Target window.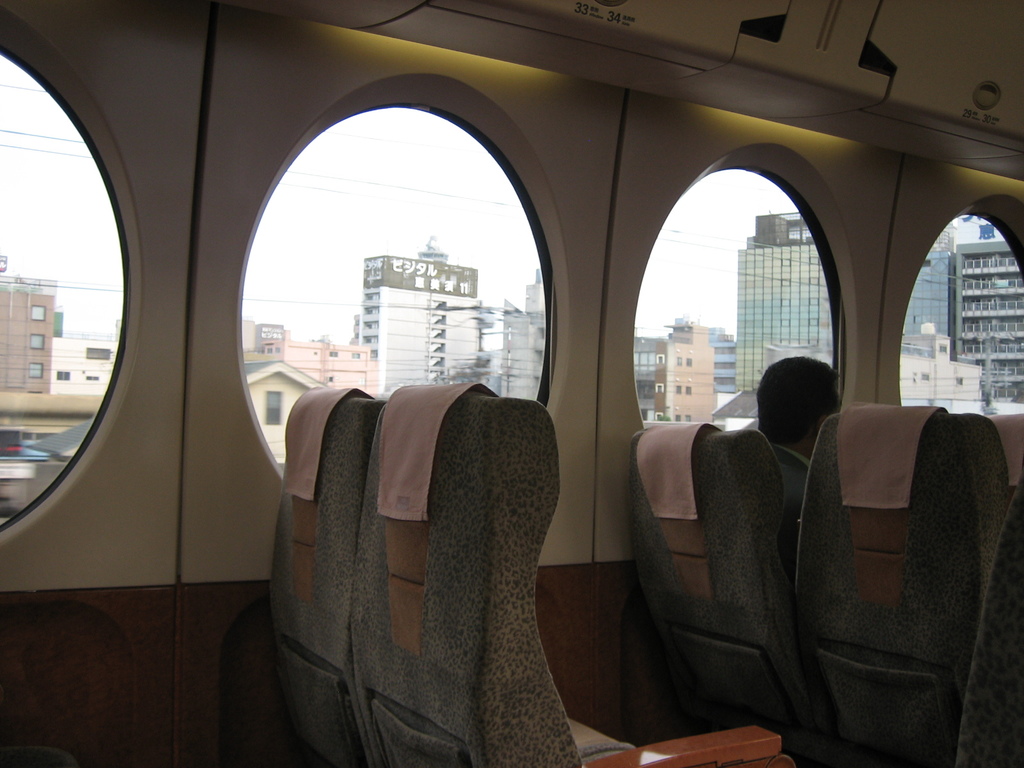
Target region: left=633, top=163, right=852, bottom=430.
